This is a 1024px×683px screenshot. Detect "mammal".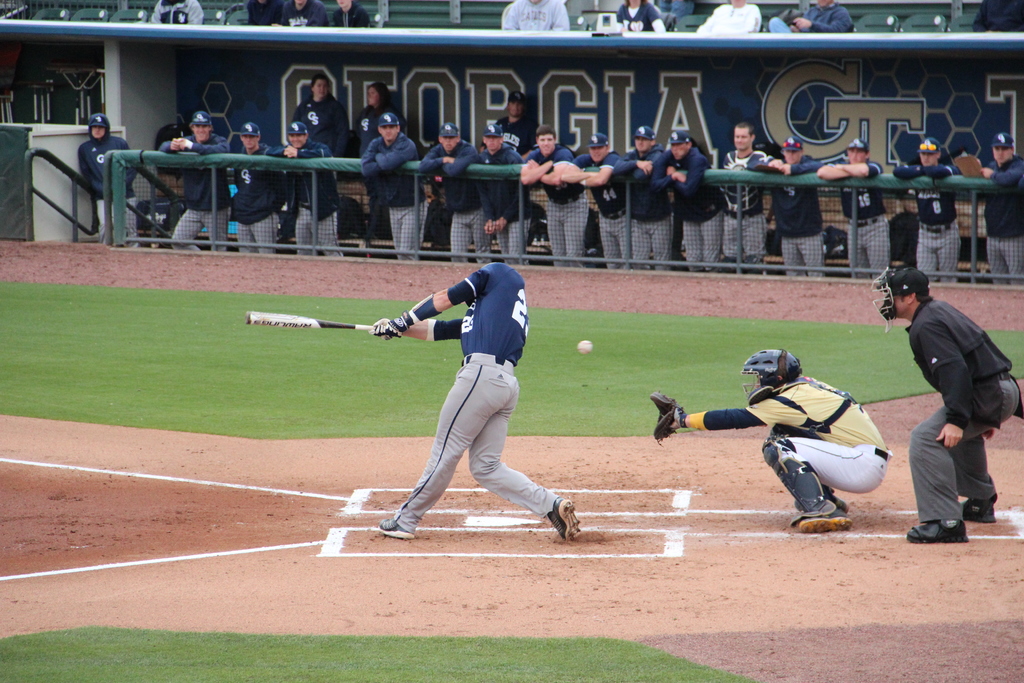
(815,138,888,279).
